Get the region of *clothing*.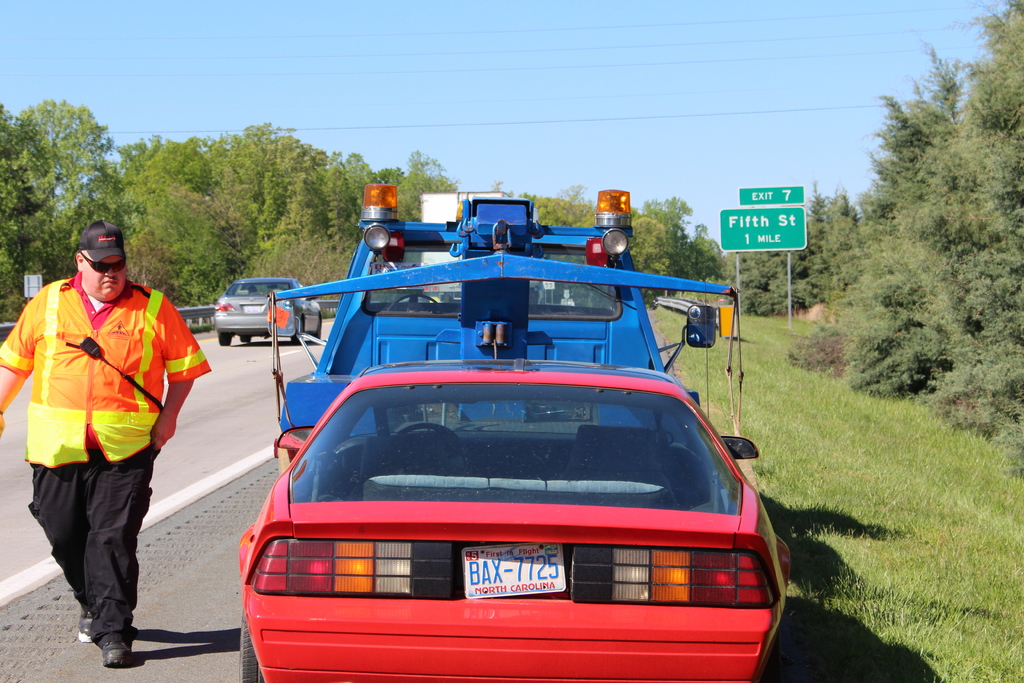
3/224/199/621.
